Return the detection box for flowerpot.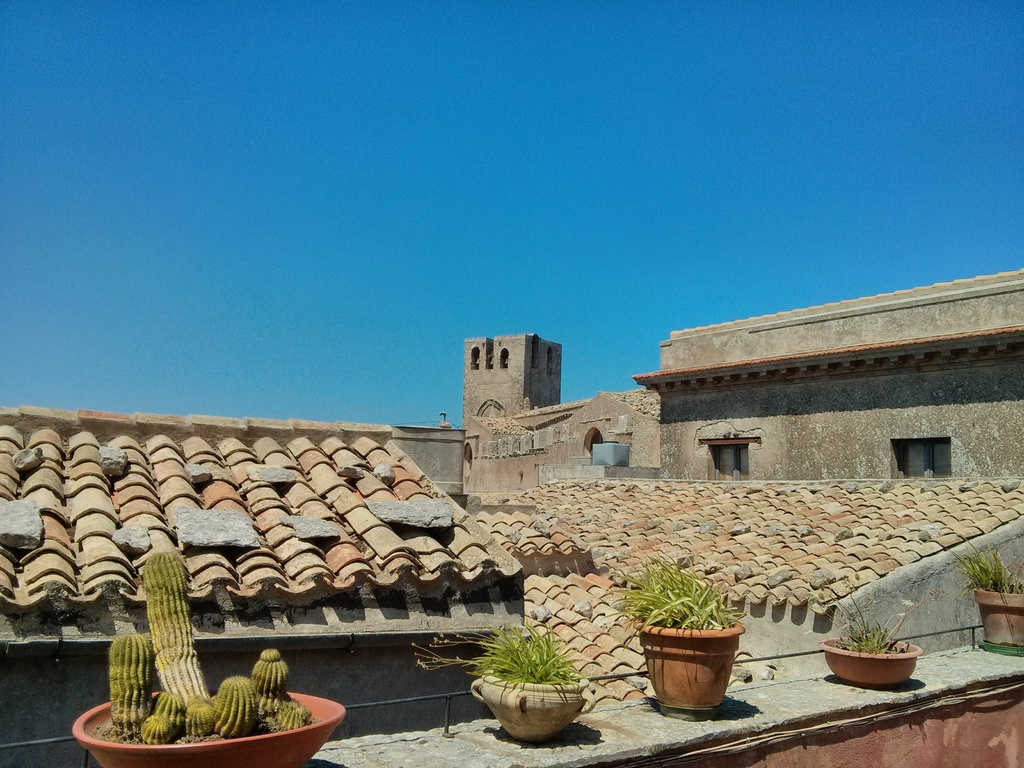
820:627:920:689.
